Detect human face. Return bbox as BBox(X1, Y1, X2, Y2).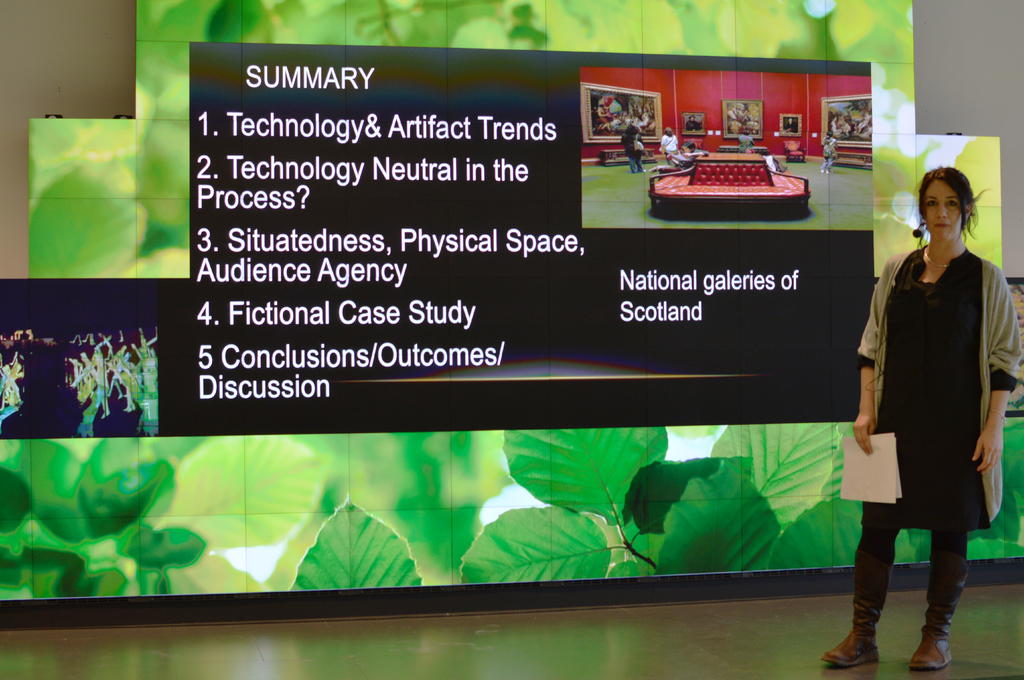
BBox(922, 172, 968, 250).
